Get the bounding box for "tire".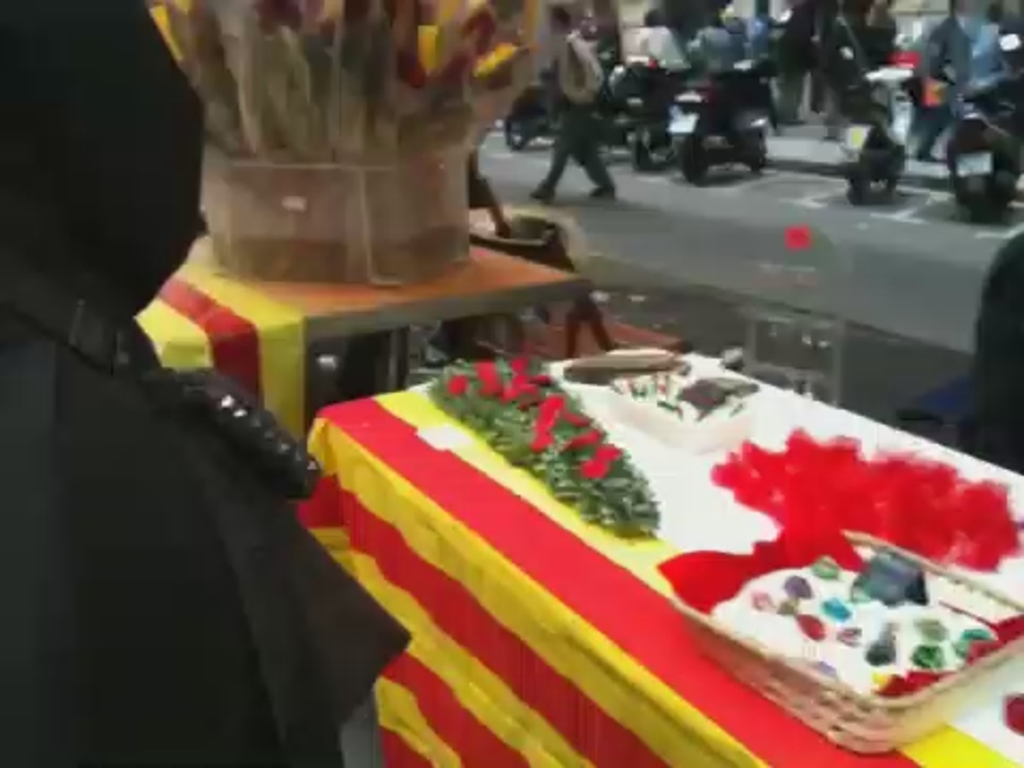
<region>499, 105, 529, 156</region>.
